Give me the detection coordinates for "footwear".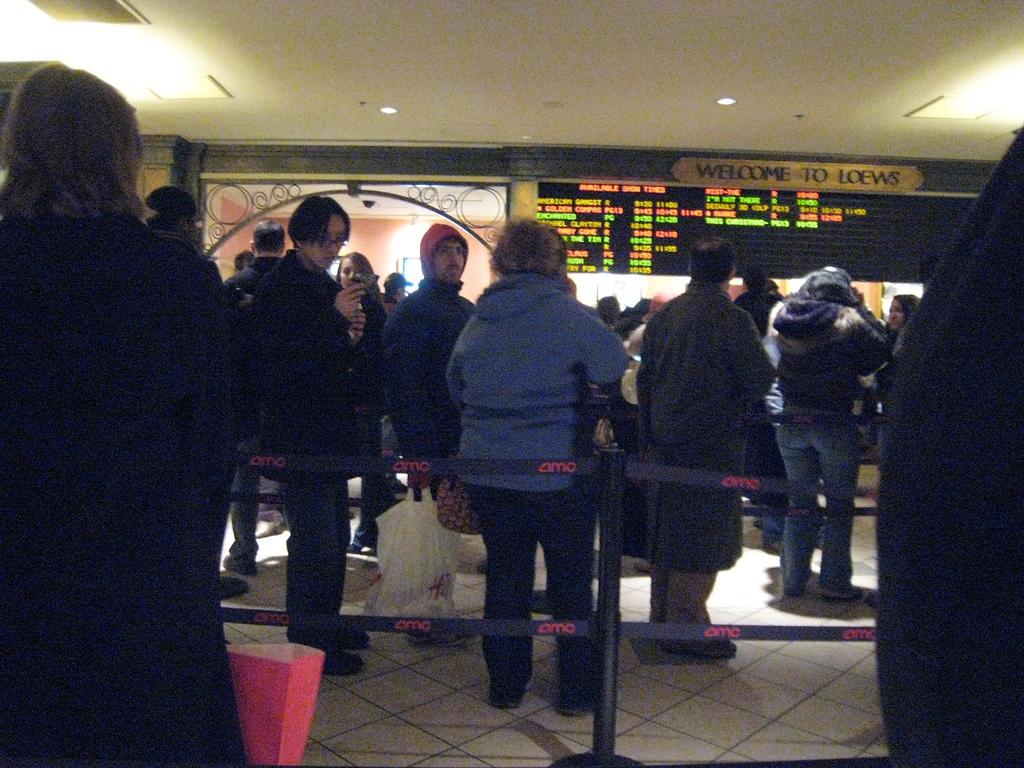
[x1=822, y1=587, x2=863, y2=602].
